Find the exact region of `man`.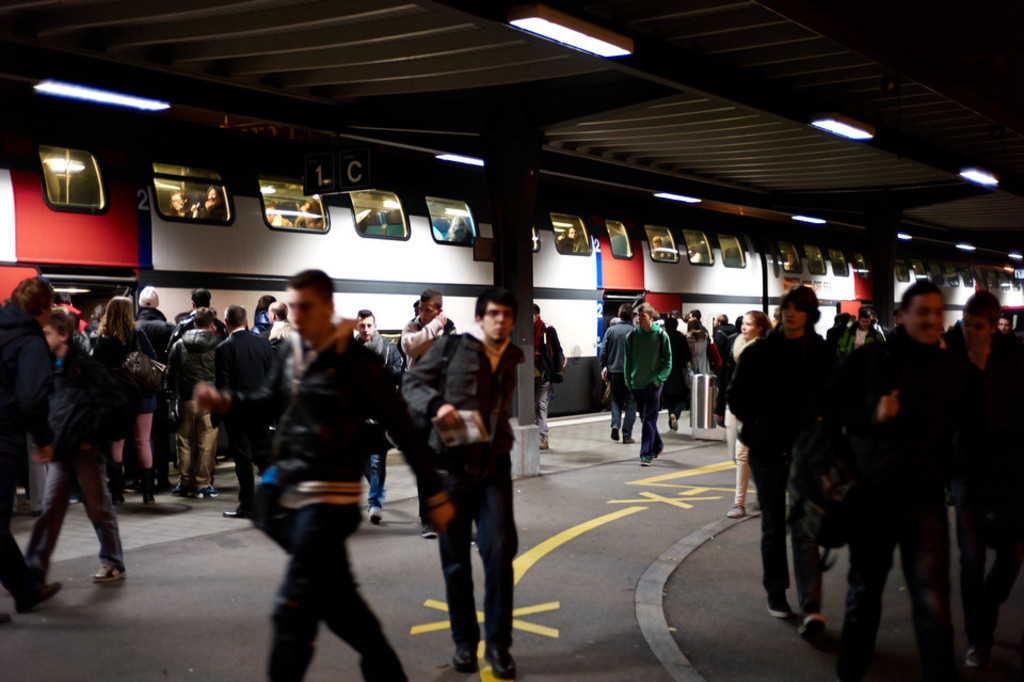
Exact region: box=[28, 322, 126, 584].
